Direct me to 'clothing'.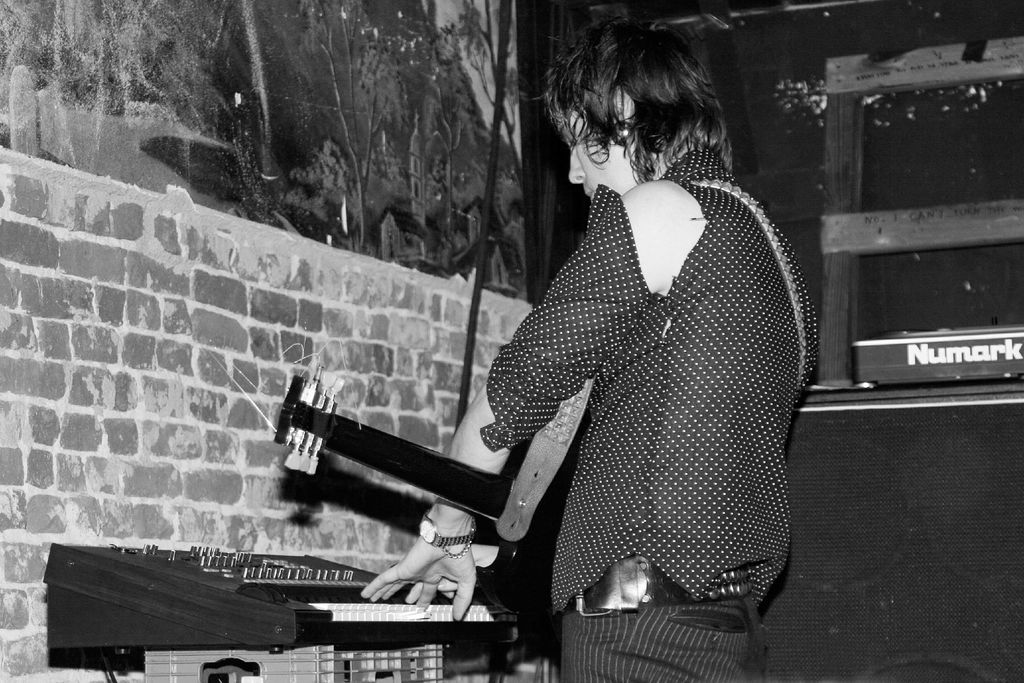
Direction: (left=470, top=136, right=822, bottom=636).
